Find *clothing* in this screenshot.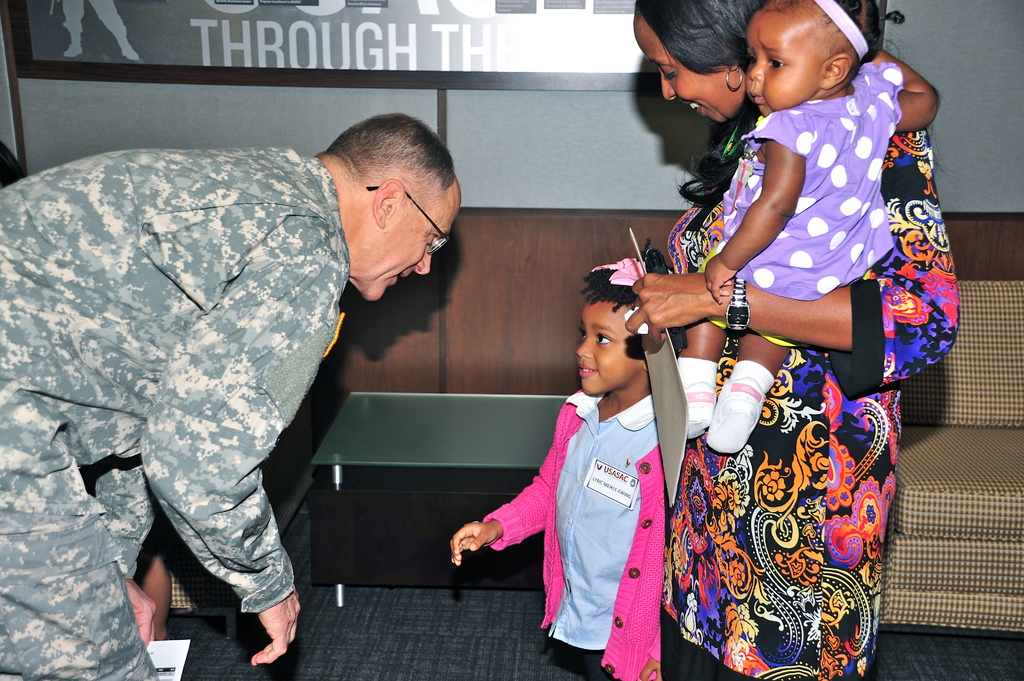
The bounding box for *clothing* is [x1=509, y1=348, x2=682, y2=659].
